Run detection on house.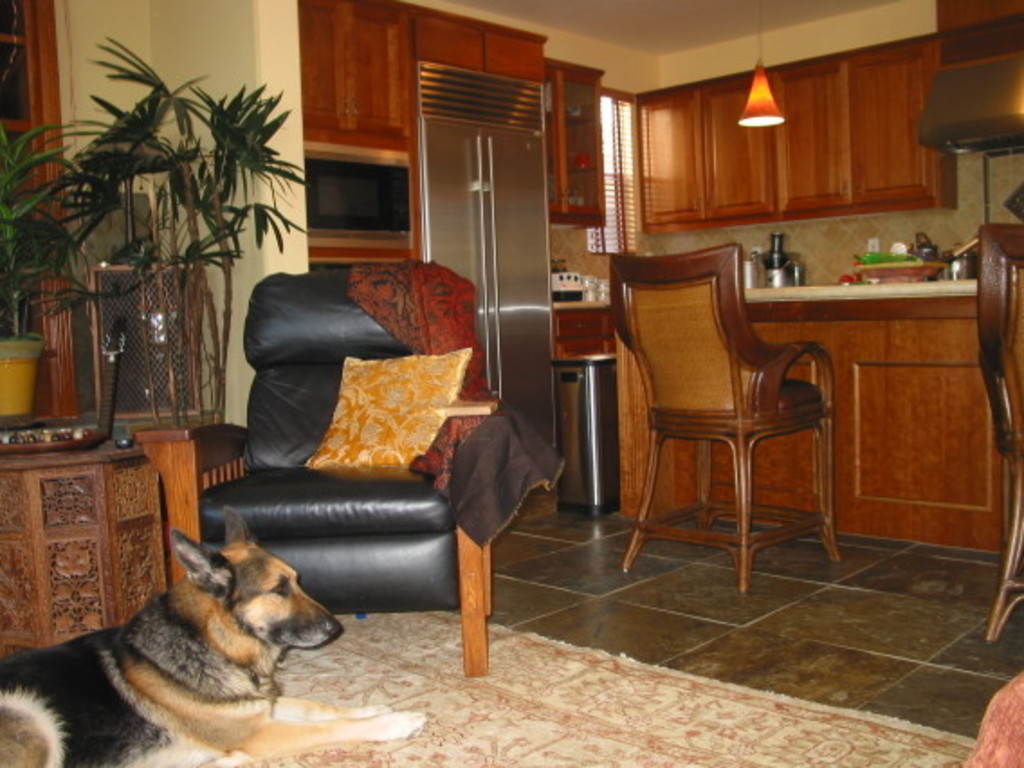
Result: 0:0:1022:766.
